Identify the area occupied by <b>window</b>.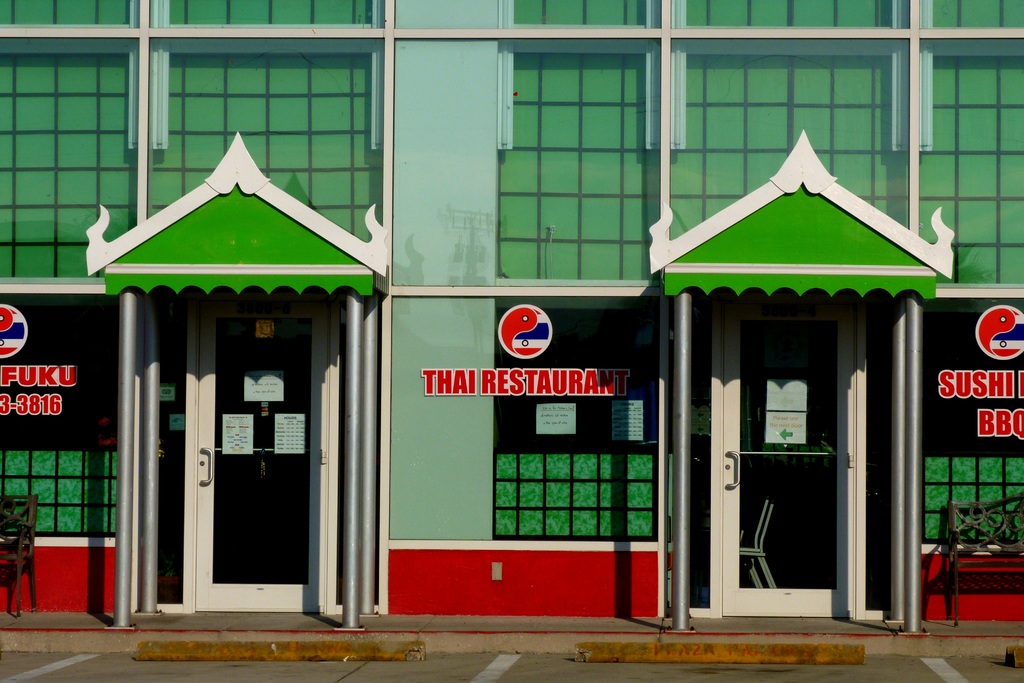
Area: bbox(0, 302, 116, 536).
